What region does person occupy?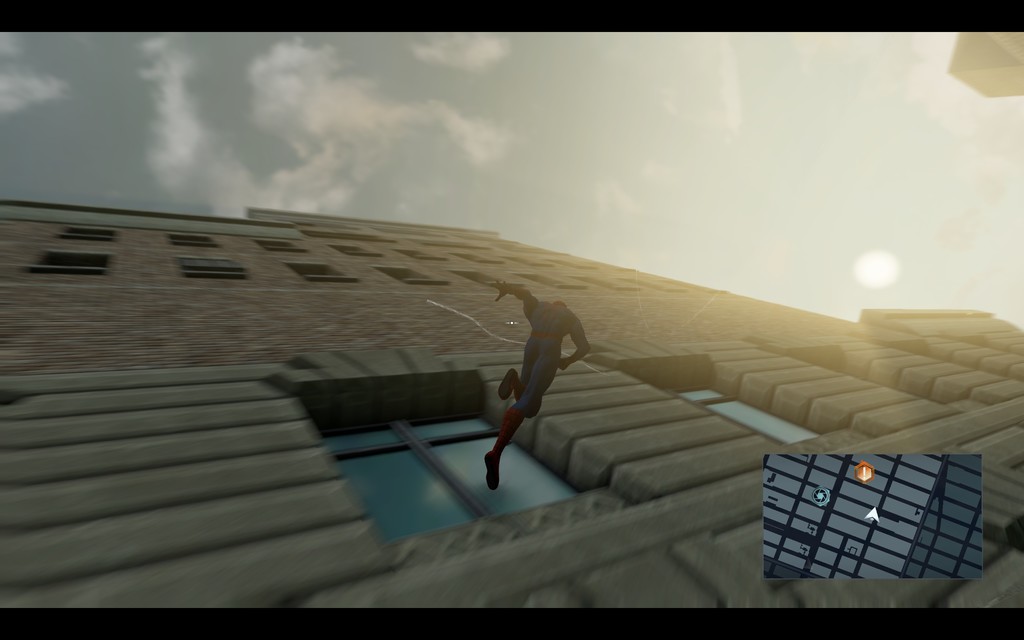
508 276 595 467.
